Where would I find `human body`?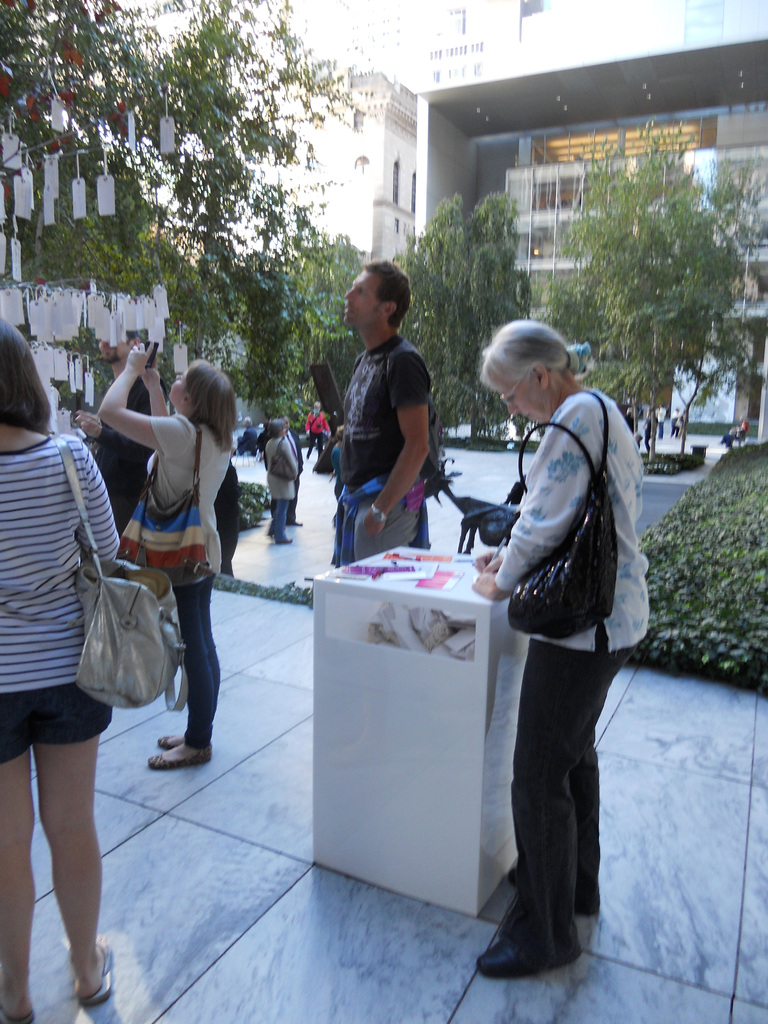
At 95,320,235,759.
